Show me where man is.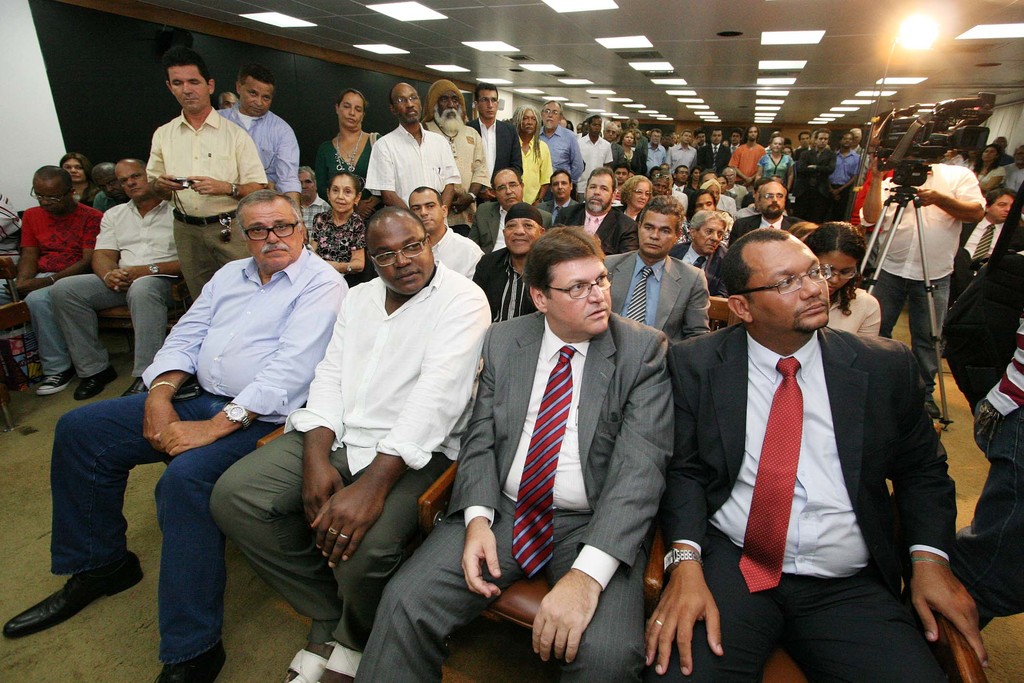
man is at Rect(604, 194, 712, 344).
